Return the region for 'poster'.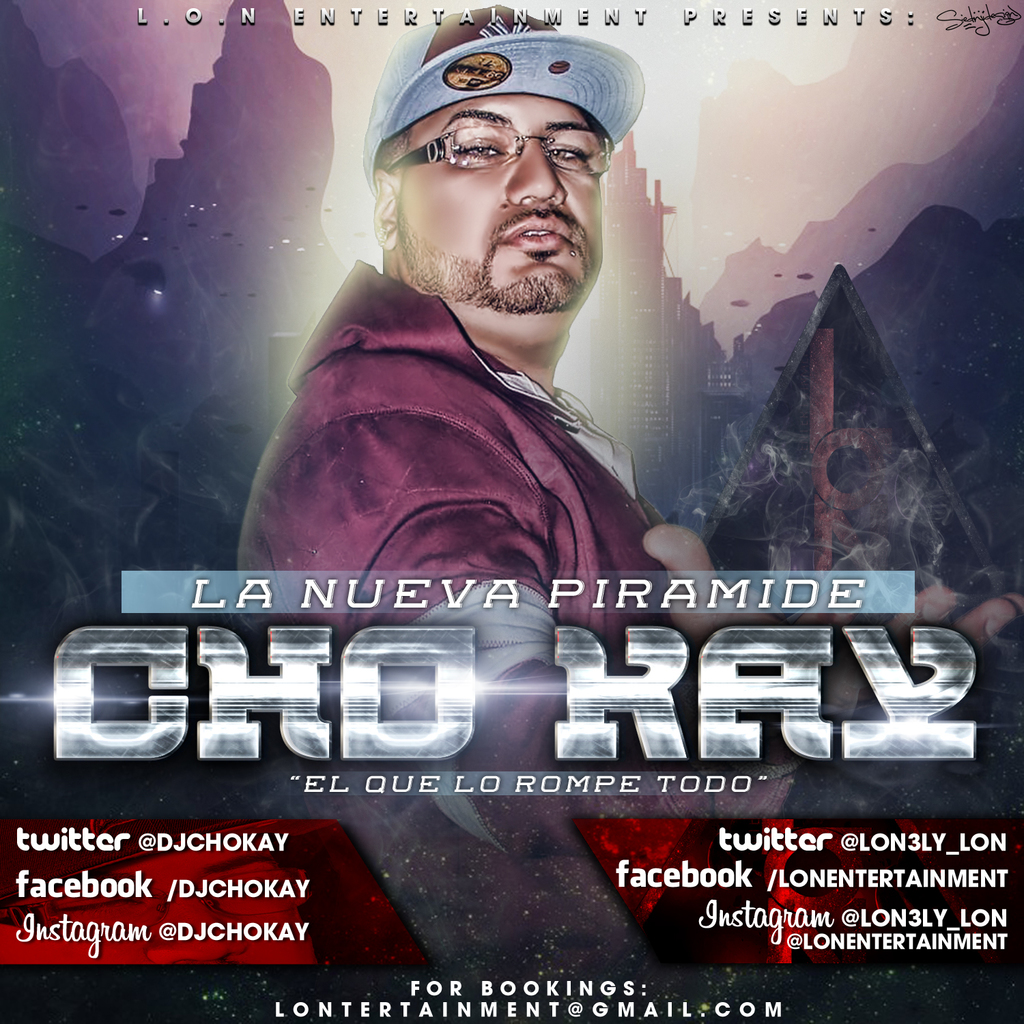
Rect(0, 0, 1023, 1023).
